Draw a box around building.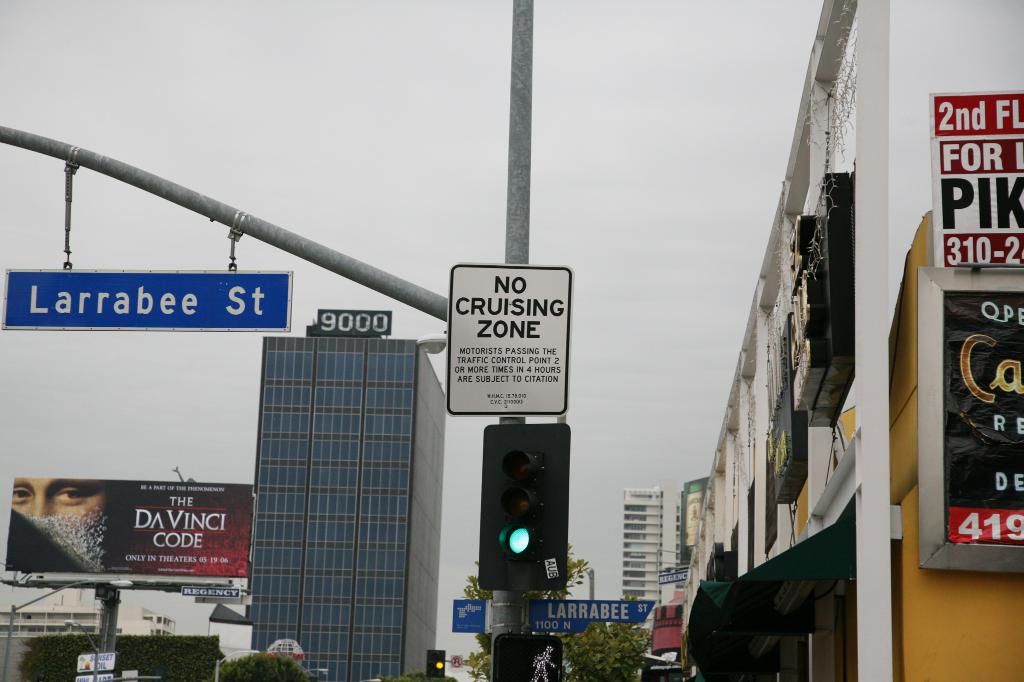
{"left": 0, "top": 585, "right": 176, "bottom": 640}.
